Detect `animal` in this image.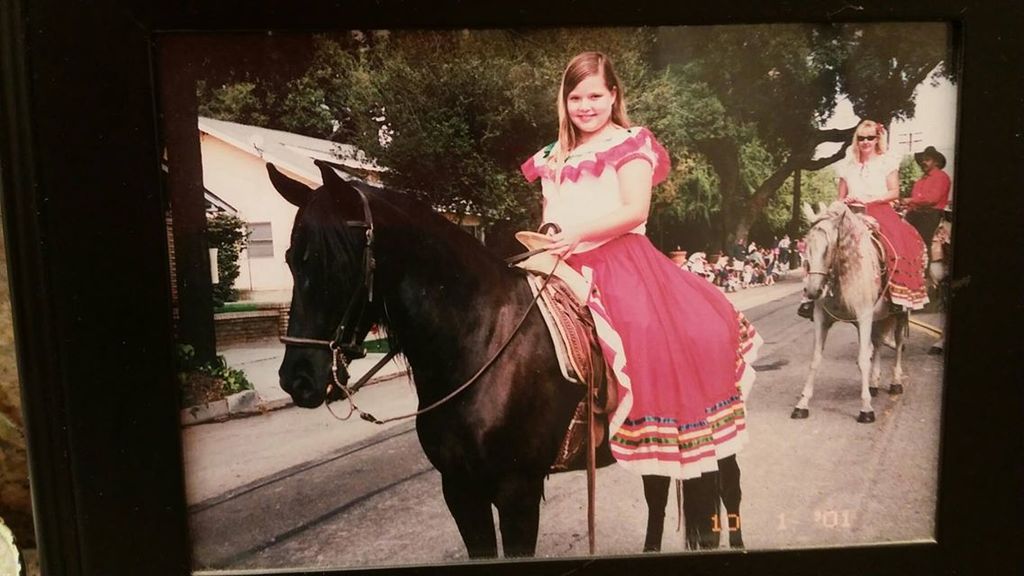
Detection: x1=793 y1=209 x2=920 y2=420.
